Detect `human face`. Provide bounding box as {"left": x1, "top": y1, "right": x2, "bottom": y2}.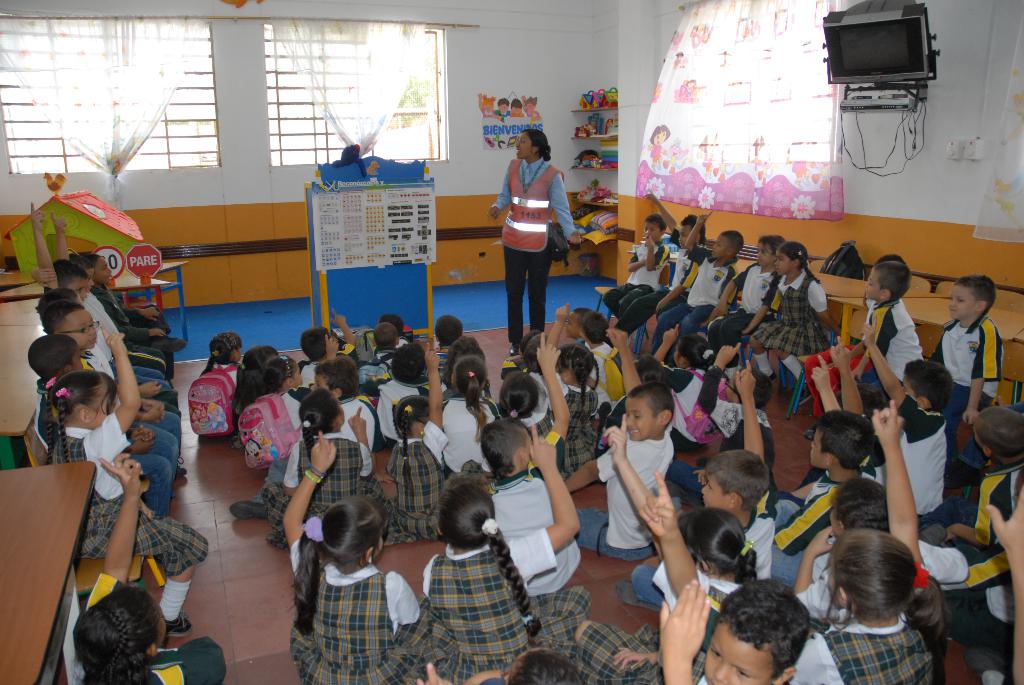
{"left": 948, "top": 281, "right": 977, "bottom": 320}.
